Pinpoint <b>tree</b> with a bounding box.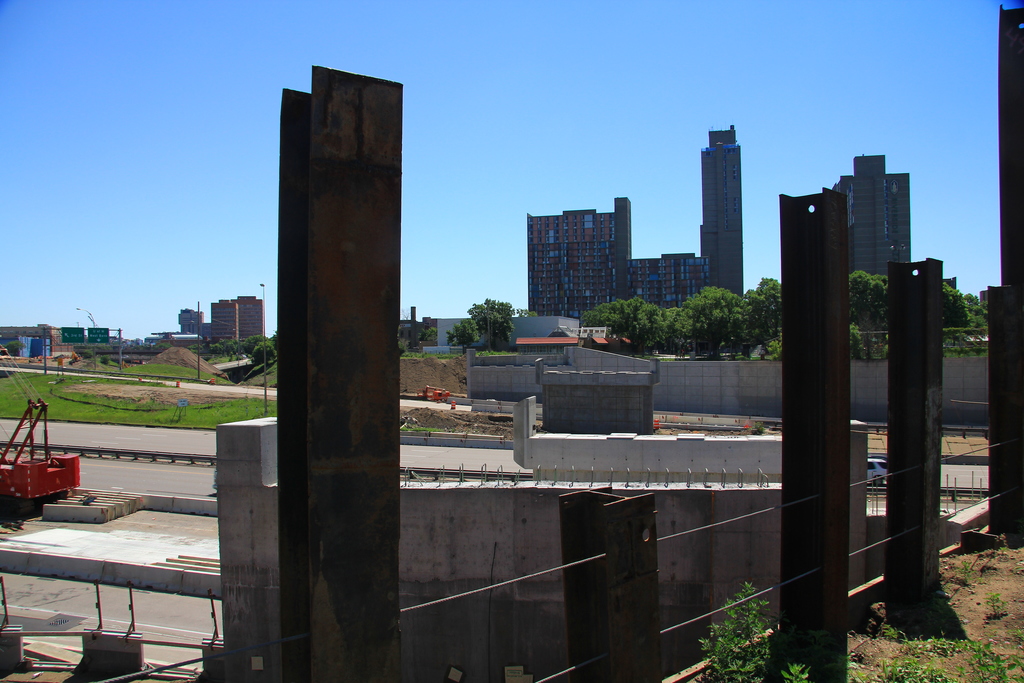
box=[447, 317, 476, 349].
